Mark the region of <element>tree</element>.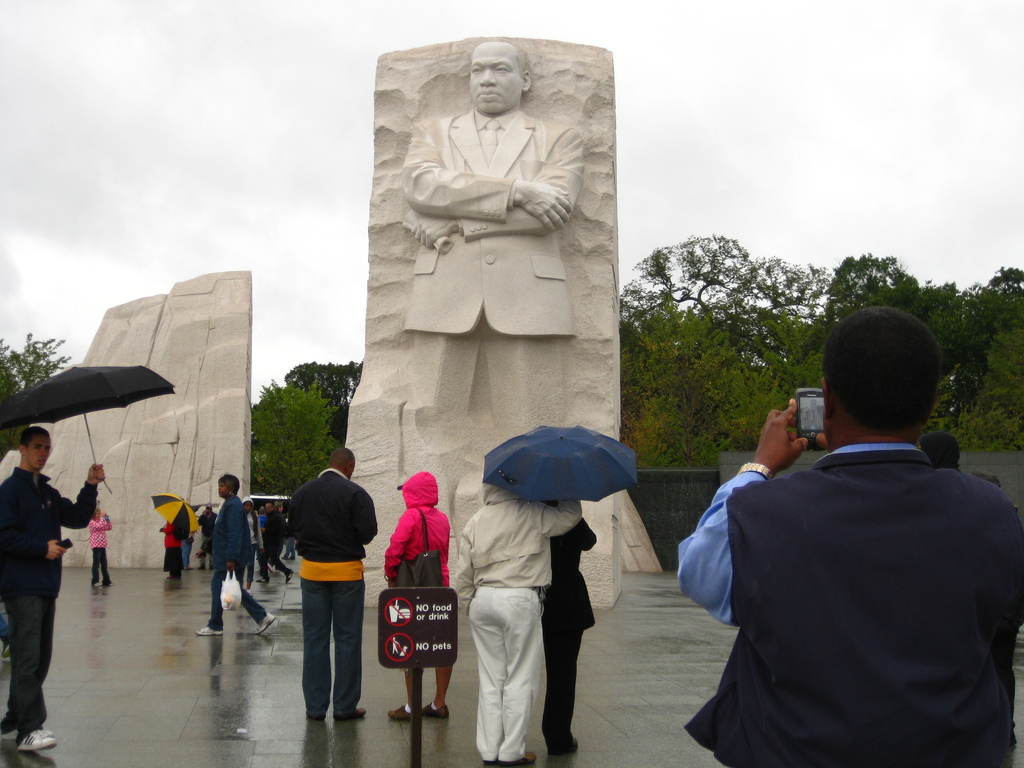
Region: (left=624, top=229, right=767, bottom=463).
